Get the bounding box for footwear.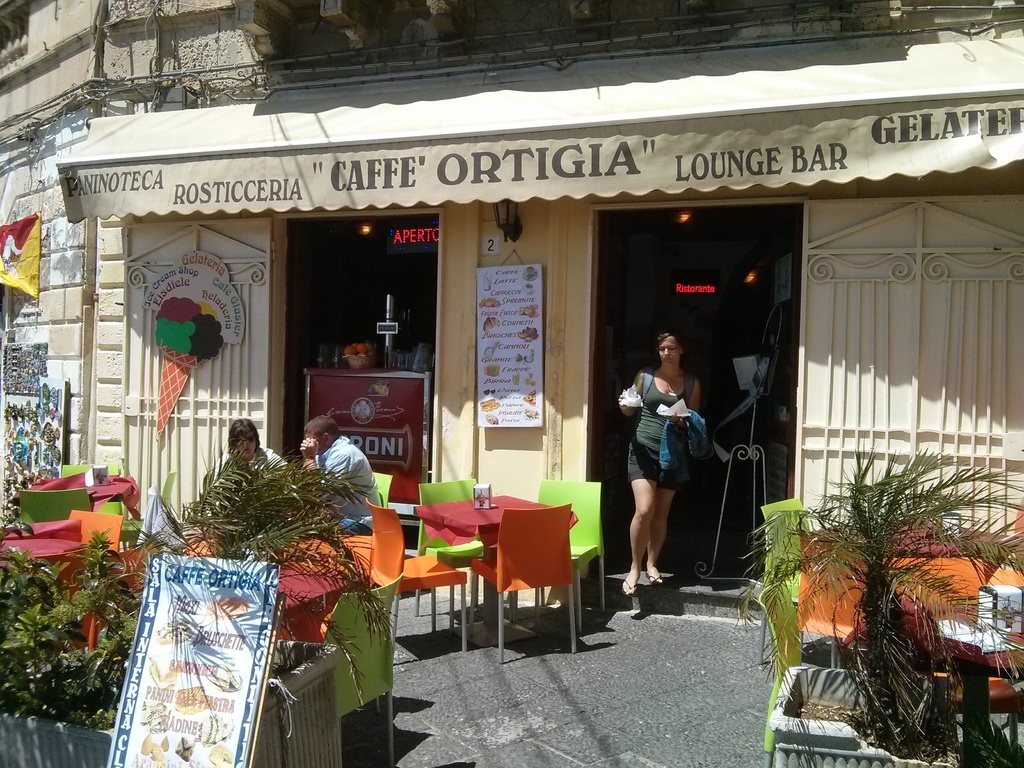
x1=646, y1=569, x2=664, y2=588.
